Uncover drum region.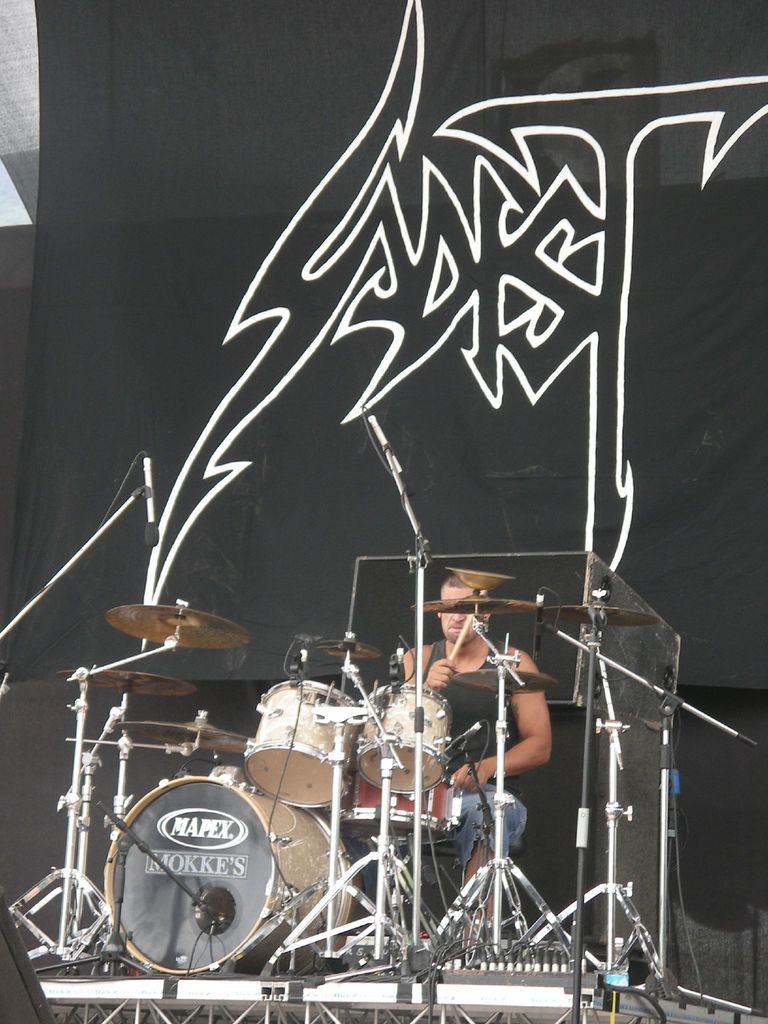
Uncovered: left=102, top=774, right=363, bottom=977.
